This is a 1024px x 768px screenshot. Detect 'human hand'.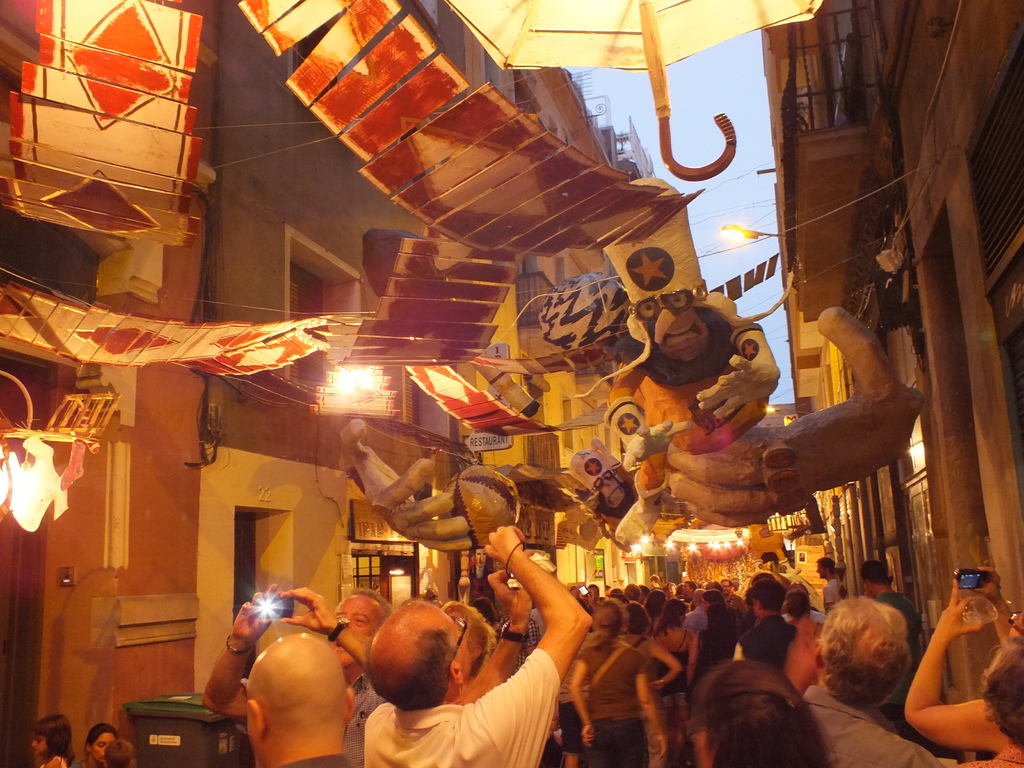
l=653, t=730, r=668, b=761.
